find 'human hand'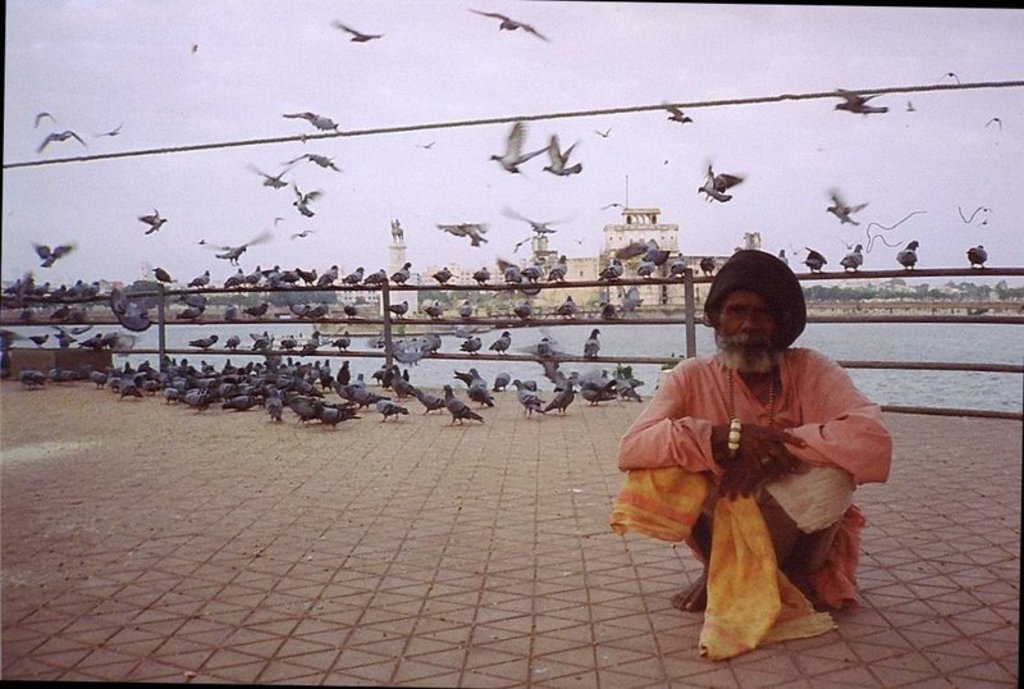
<bbox>717, 455, 762, 503</bbox>
